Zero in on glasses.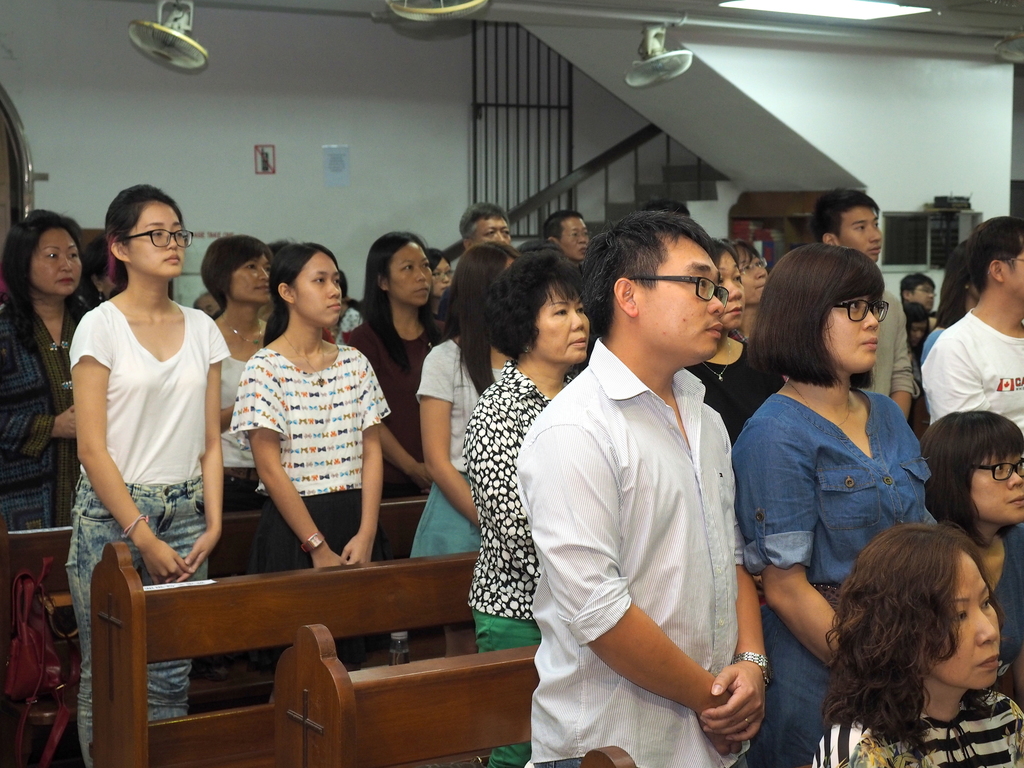
Zeroed in: {"x1": 837, "y1": 300, "x2": 889, "y2": 323}.
